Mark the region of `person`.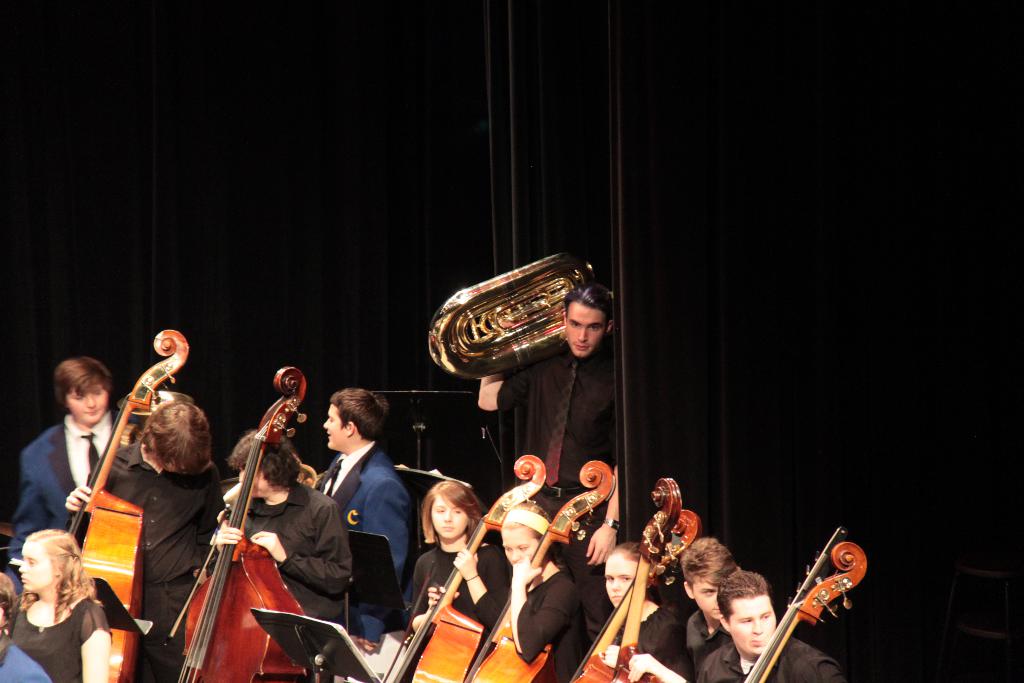
Region: pyautogui.locateOnScreen(626, 534, 739, 682).
